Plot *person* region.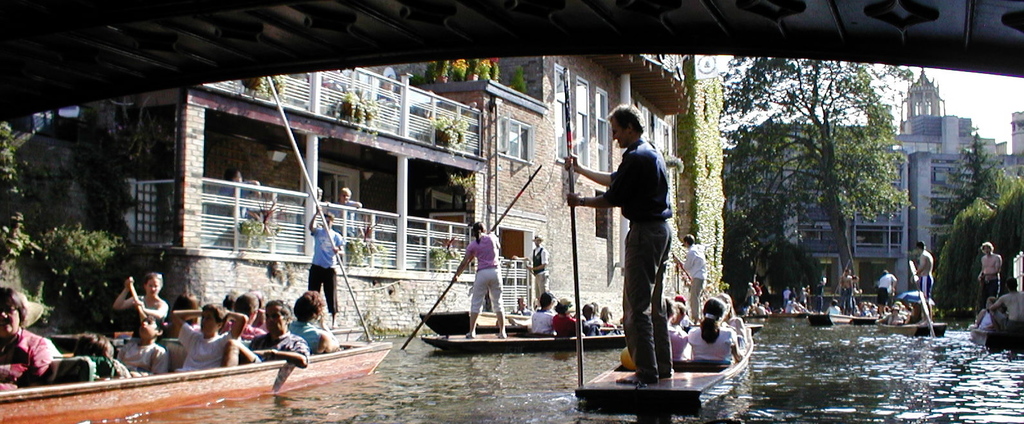
Plotted at [530, 288, 548, 340].
